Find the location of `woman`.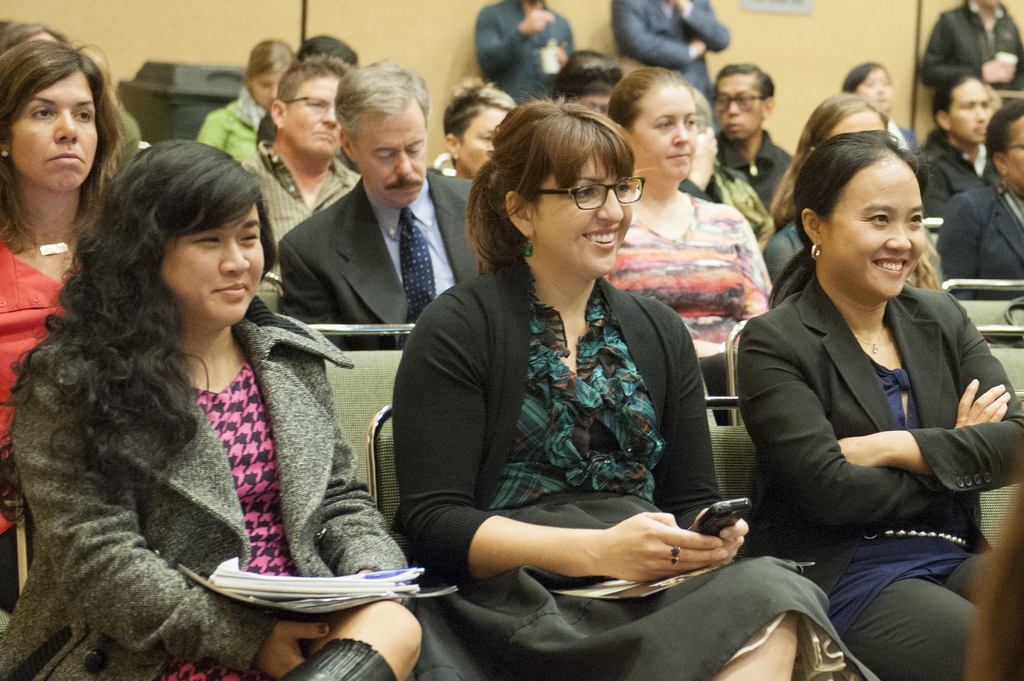
Location: {"left": 194, "top": 33, "right": 308, "bottom": 162}.
